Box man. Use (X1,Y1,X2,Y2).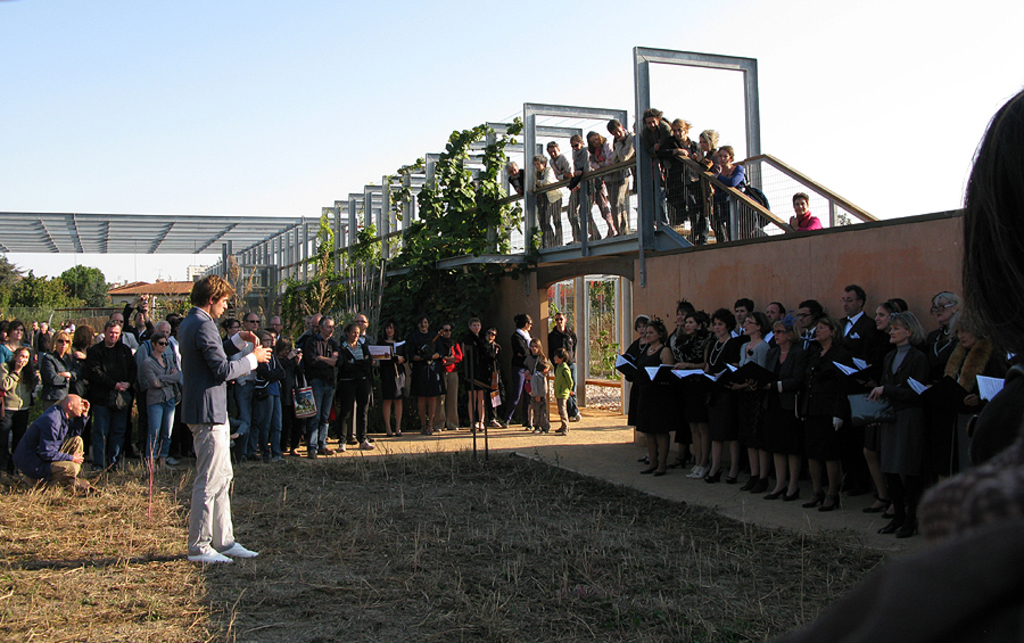
(339,312,375,445).
